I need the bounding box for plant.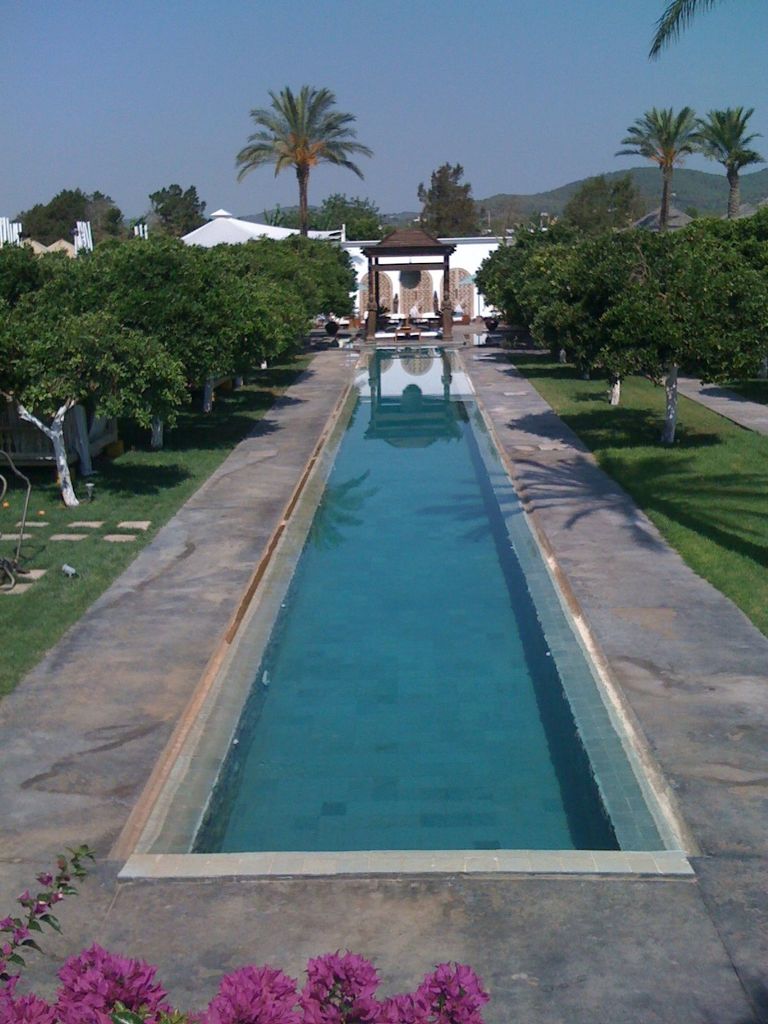
Here it is: 0,835,483,1023.
